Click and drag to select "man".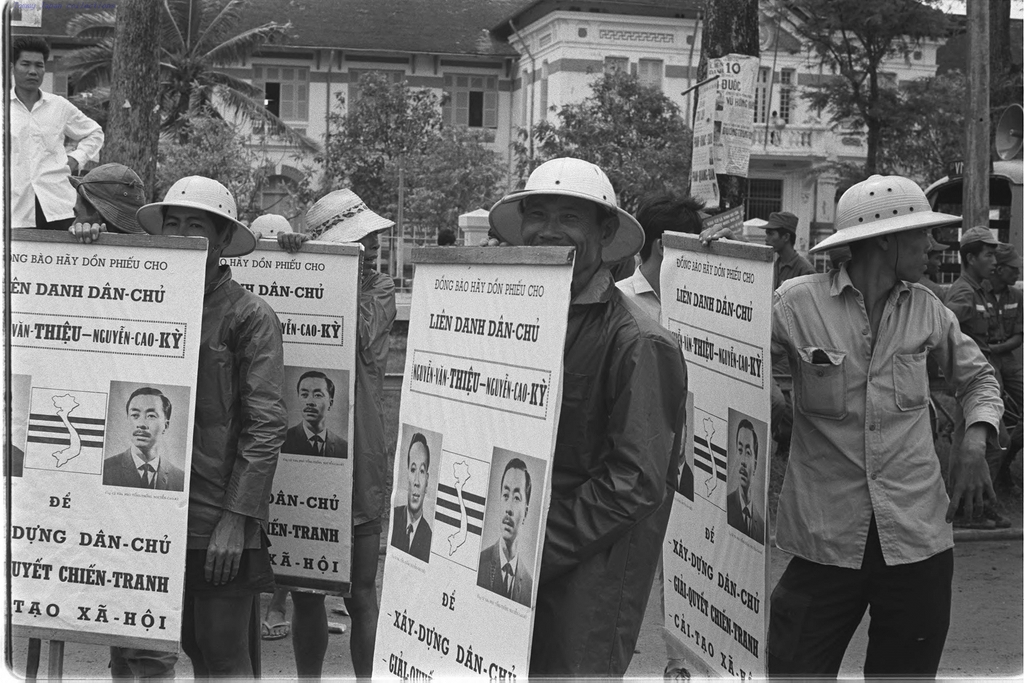
Selection: (x1=100, y1=388, x2=182, y2=491).
